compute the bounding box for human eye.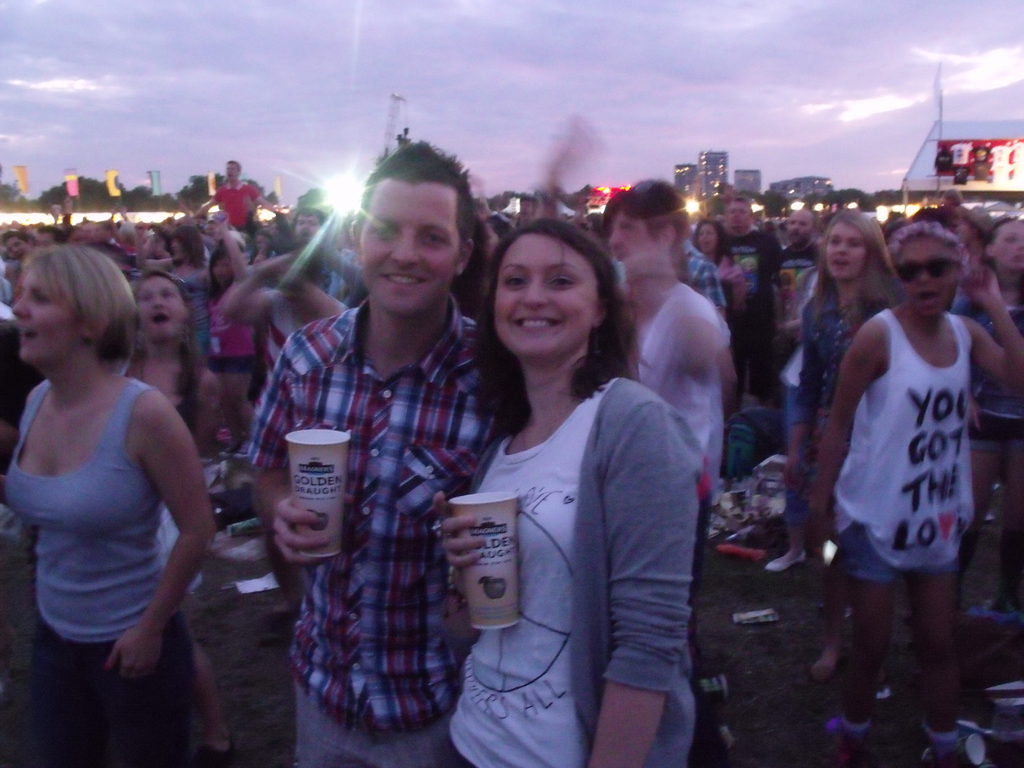
bbox(548, 273, 577, 290).
